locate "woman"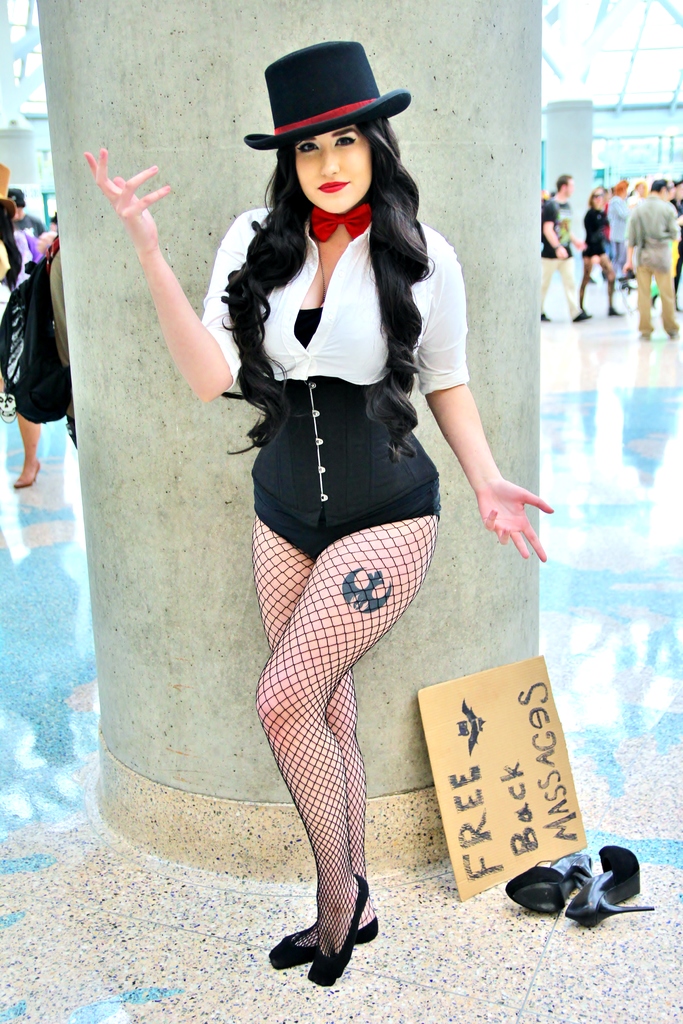
region(575, 188, 625, 316)
